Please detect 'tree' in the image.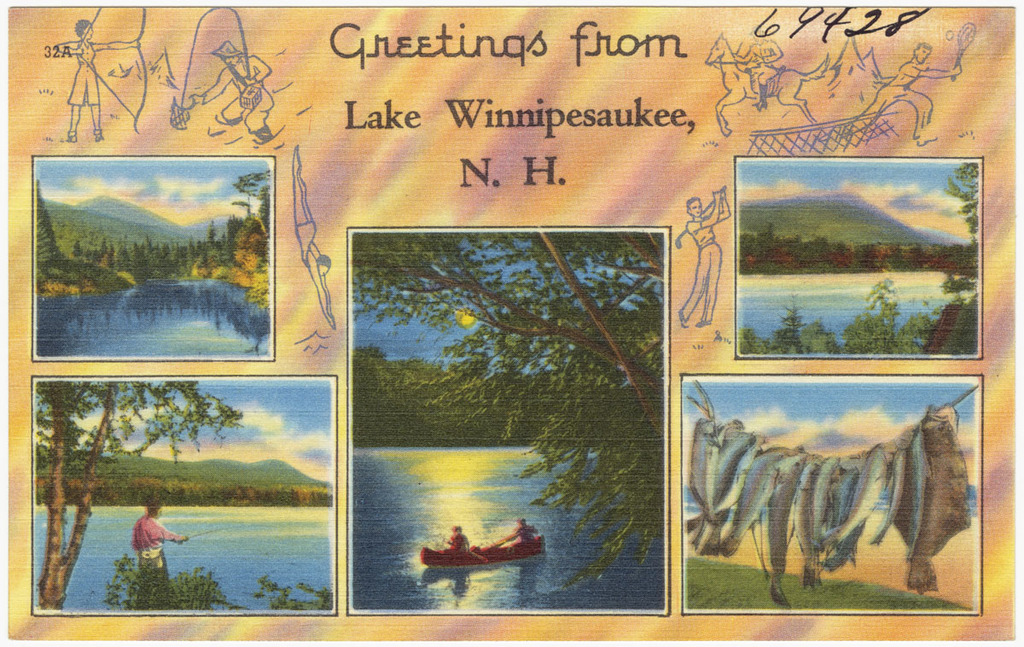
l=352, t=232, r=663, b=586.
